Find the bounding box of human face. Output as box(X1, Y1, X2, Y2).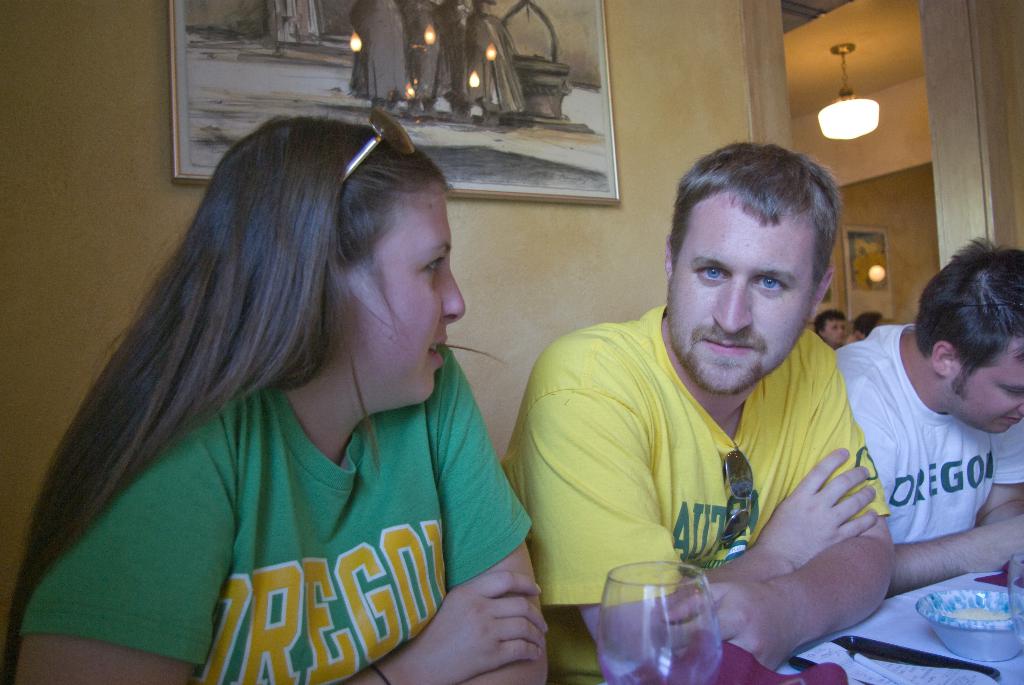
box(945, 347, 1023, 436).
